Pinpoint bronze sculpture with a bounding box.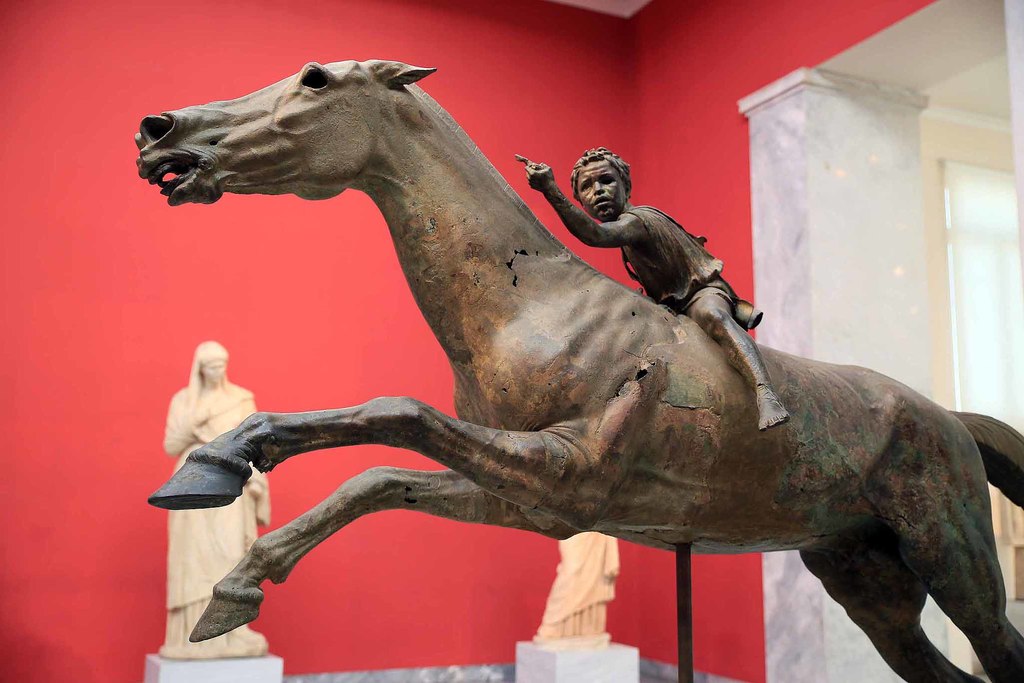
Rect(136, 48, 1023, 682).
